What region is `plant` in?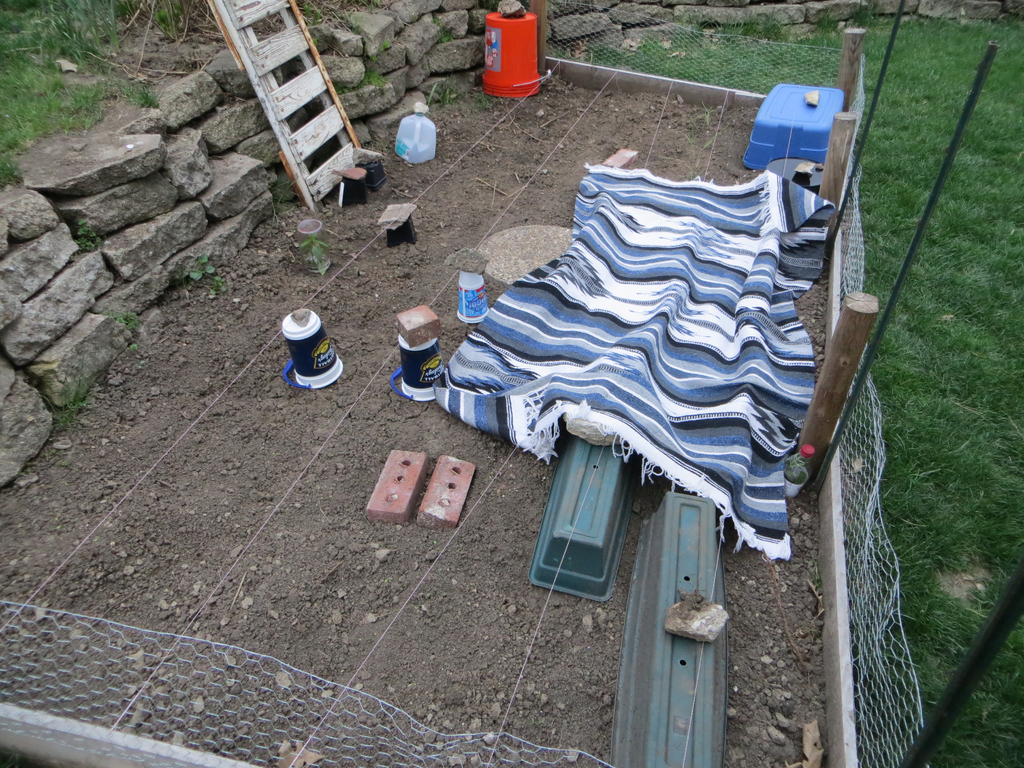
bbox(39, 368, 105, 452).
